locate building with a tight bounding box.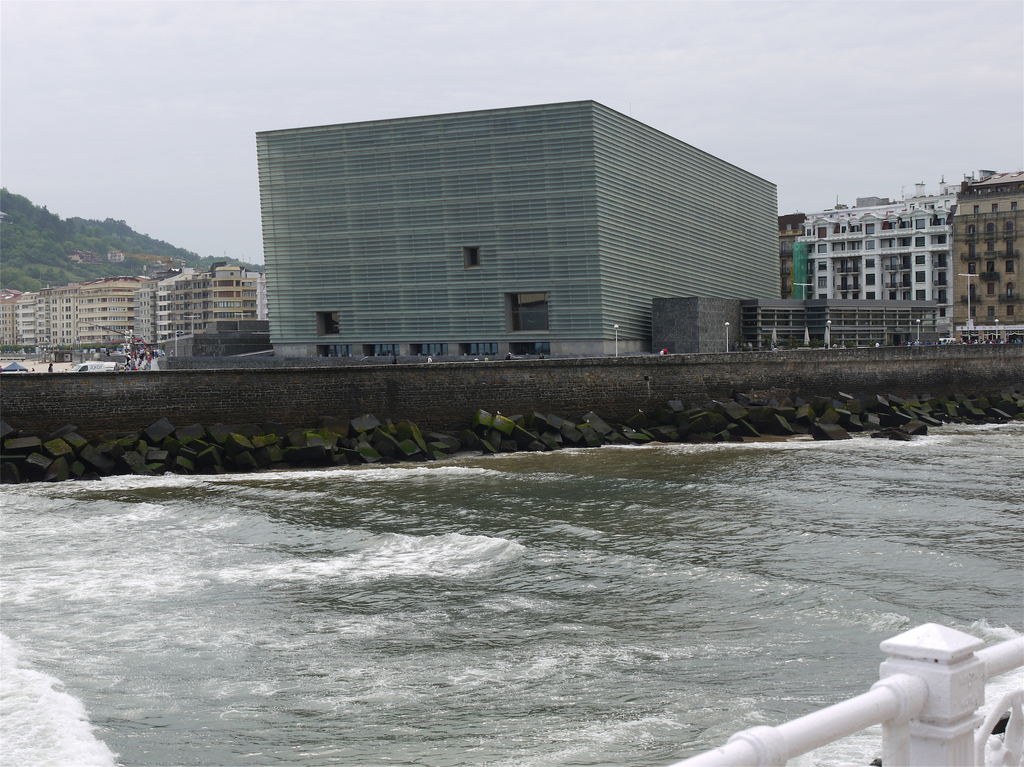
{"x1": 255, "y1": 99, "x2": 778, "y2": 357}.
